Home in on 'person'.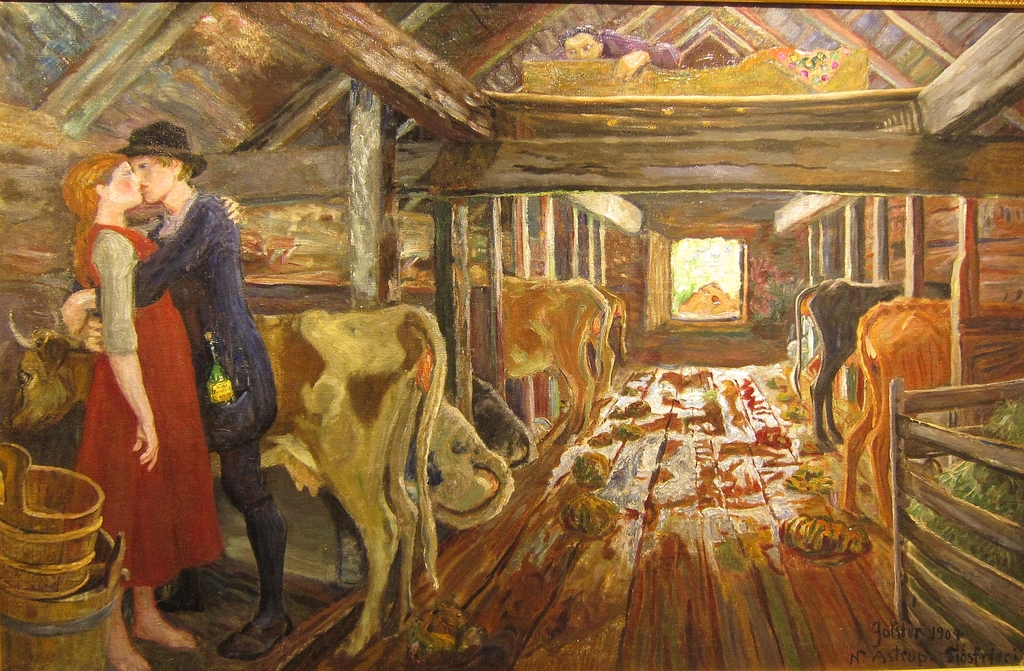
Homed in at 59 127 279 665.
